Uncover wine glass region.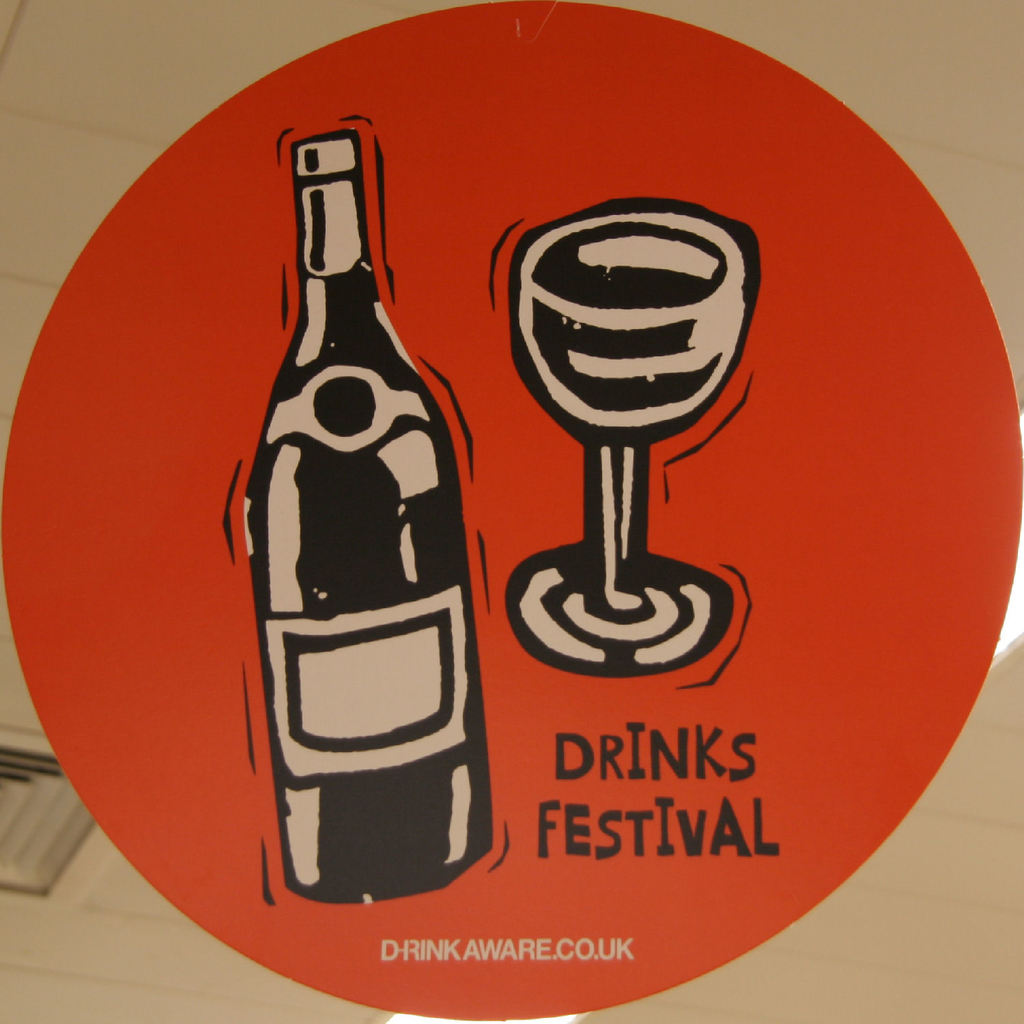
Uncovered: (left=504, top=203, right=746, bottom=679).
